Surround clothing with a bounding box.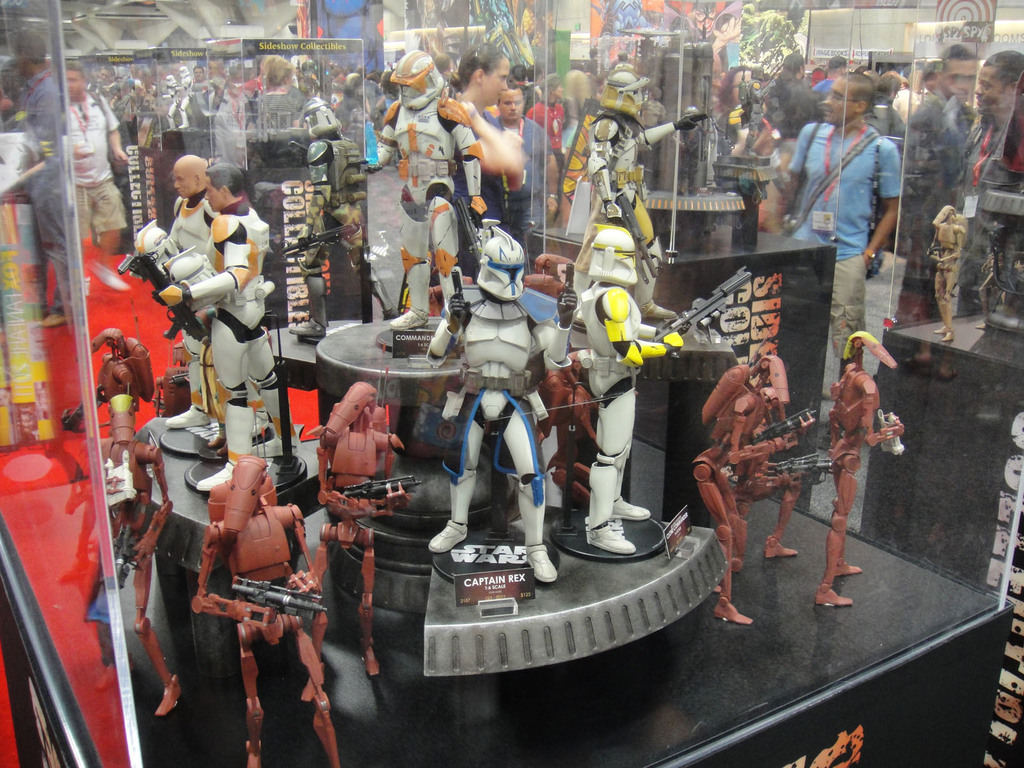
bbox(892, 86, 968, 280).
